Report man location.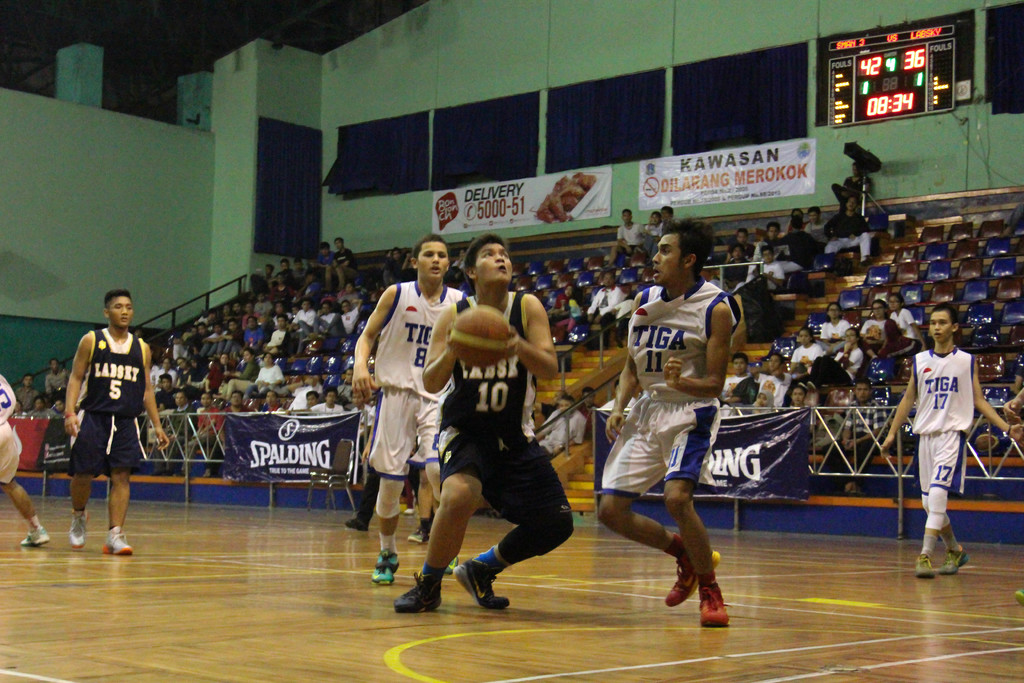
Report: [left=235, top=299, right=245, bottom=317].
